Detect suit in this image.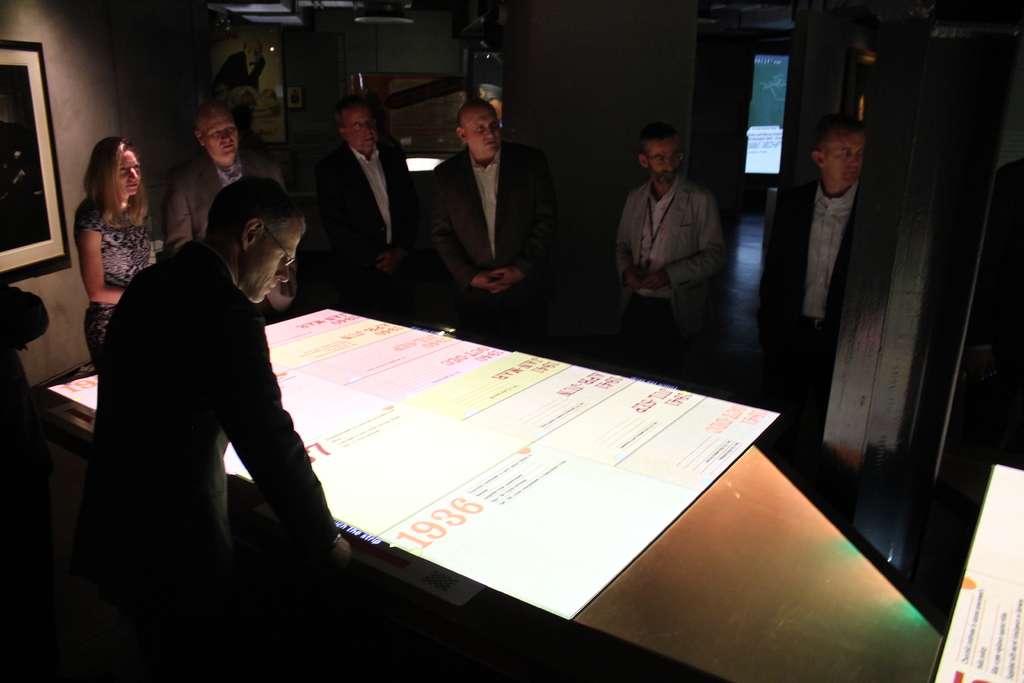
Detection: left=305, top=99, right=420, bottom=308.
